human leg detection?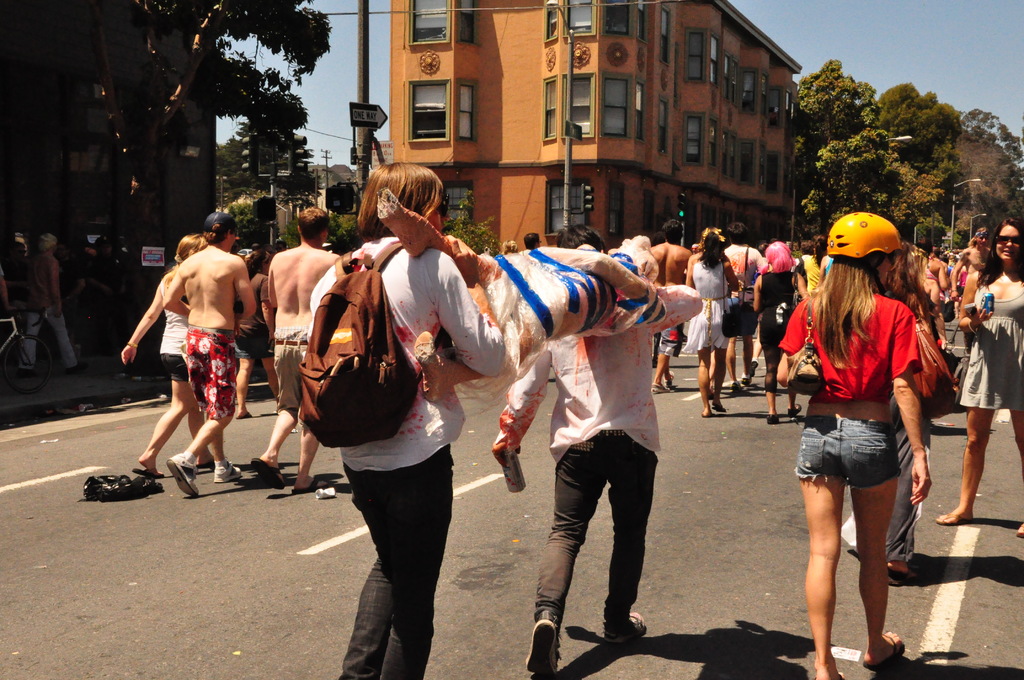
[left=946, top=350, right=992, bottom=524]
